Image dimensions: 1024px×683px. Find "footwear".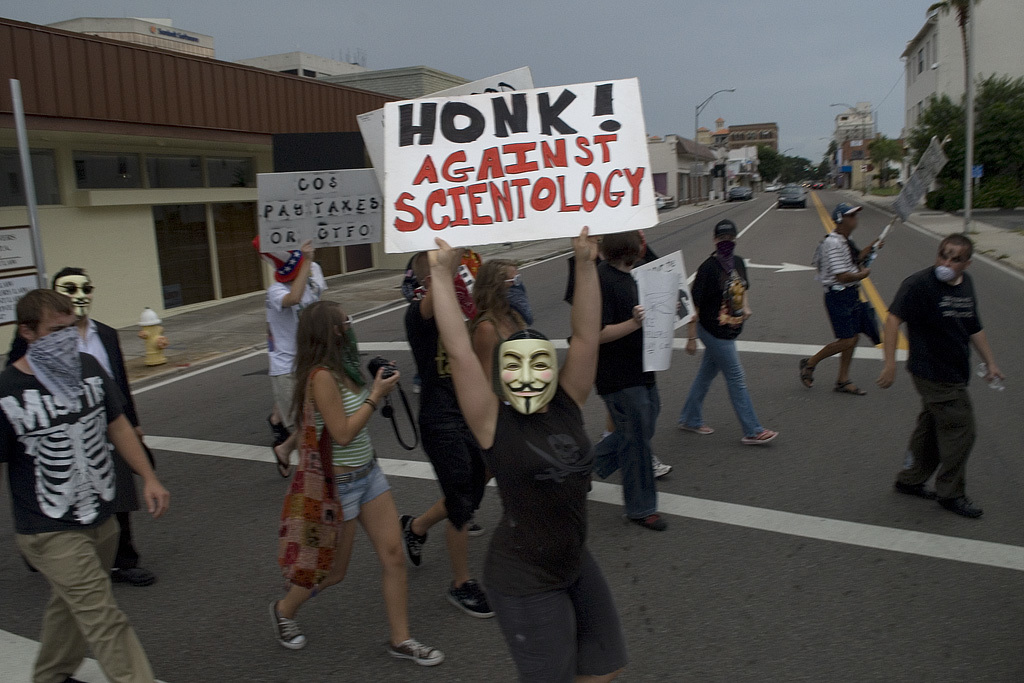
106:566:154:585.
